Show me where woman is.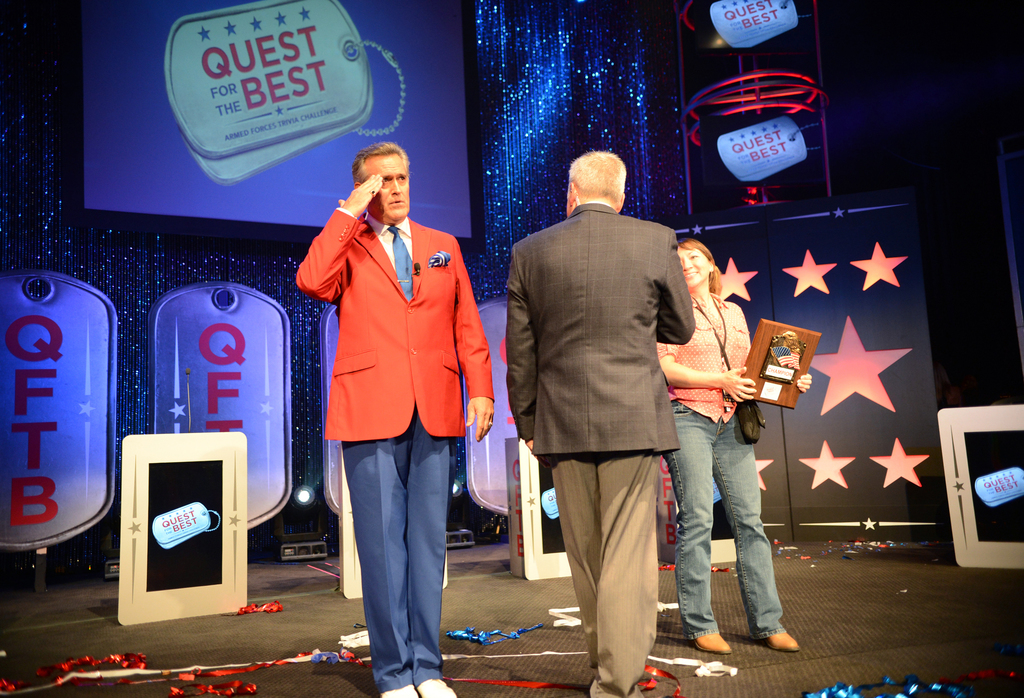
woman is at {"x1": 649, "y1": 200, "x2": 794, "y2": 671}.
